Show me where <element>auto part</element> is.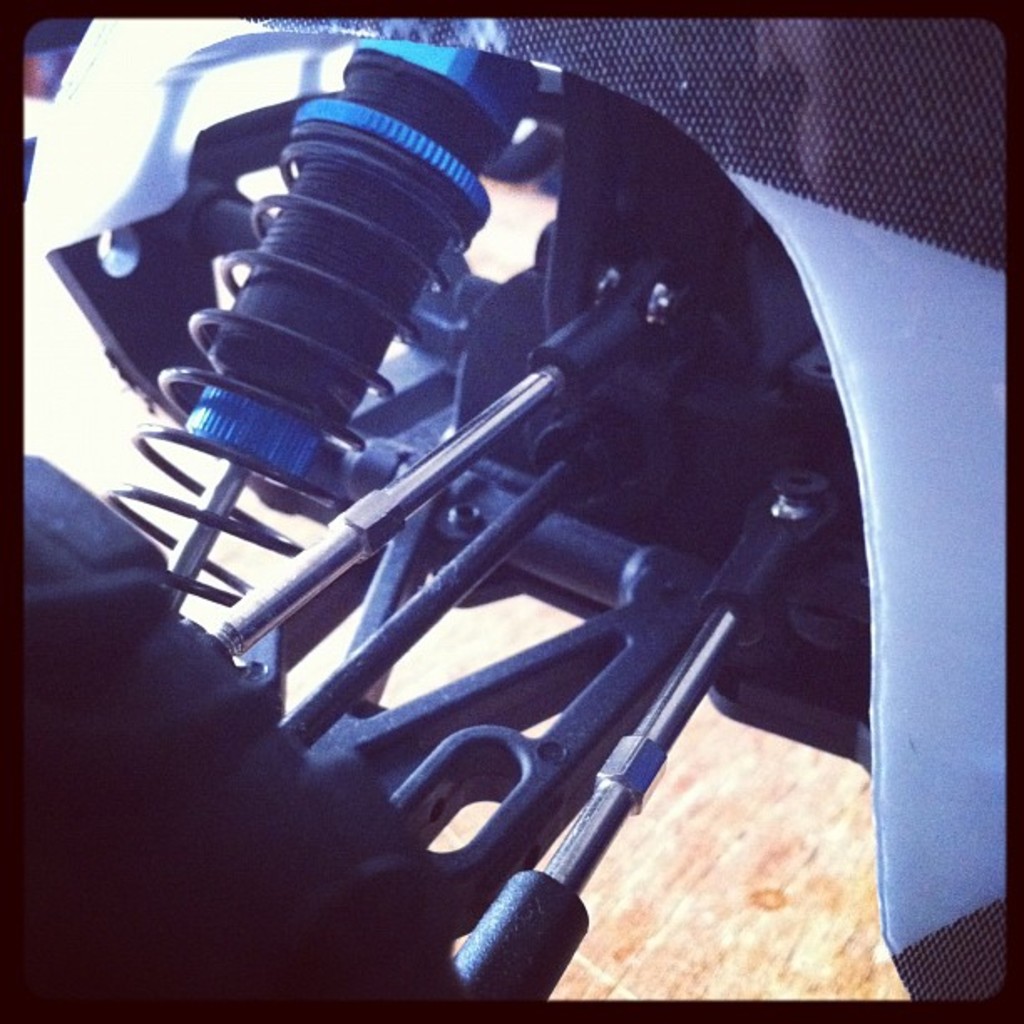
<element>auto part</element> is at <region>13, 12, 853, 1019</region>.
